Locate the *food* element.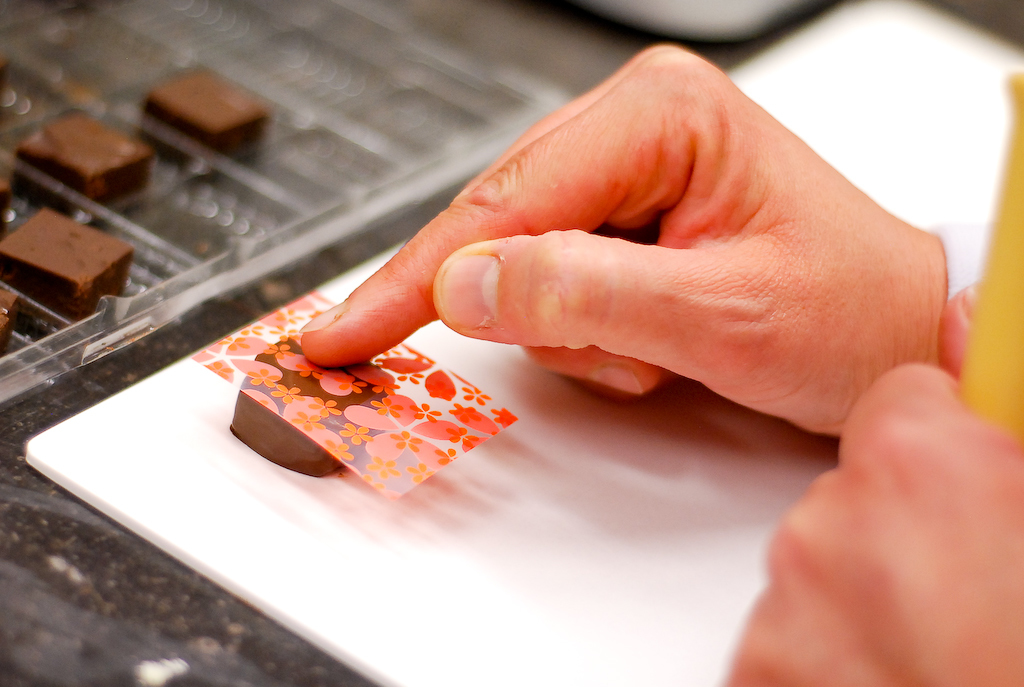
Element bbox: (left=226, top=332, right=387, bottom=479).
